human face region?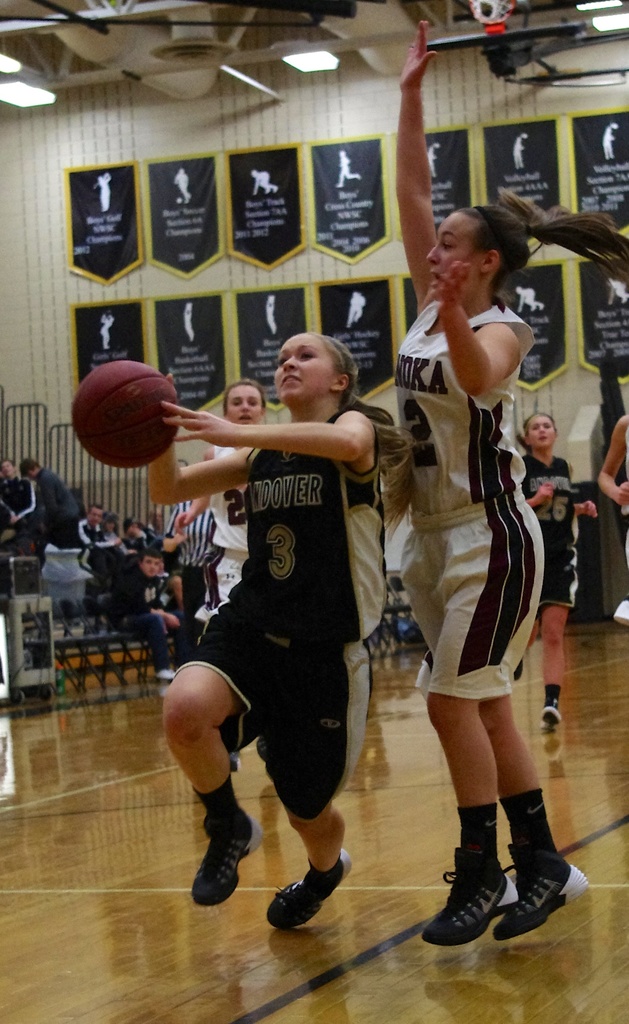
272/337/331/399
